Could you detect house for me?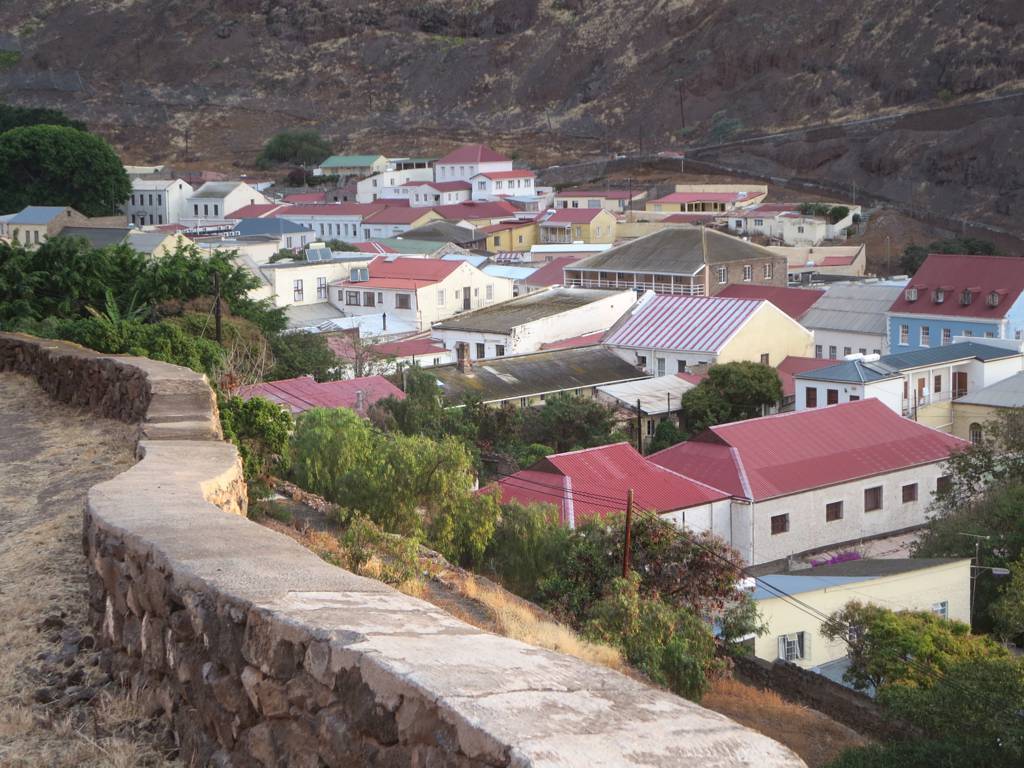
Detection result: 884, 251, 1023, 358.
